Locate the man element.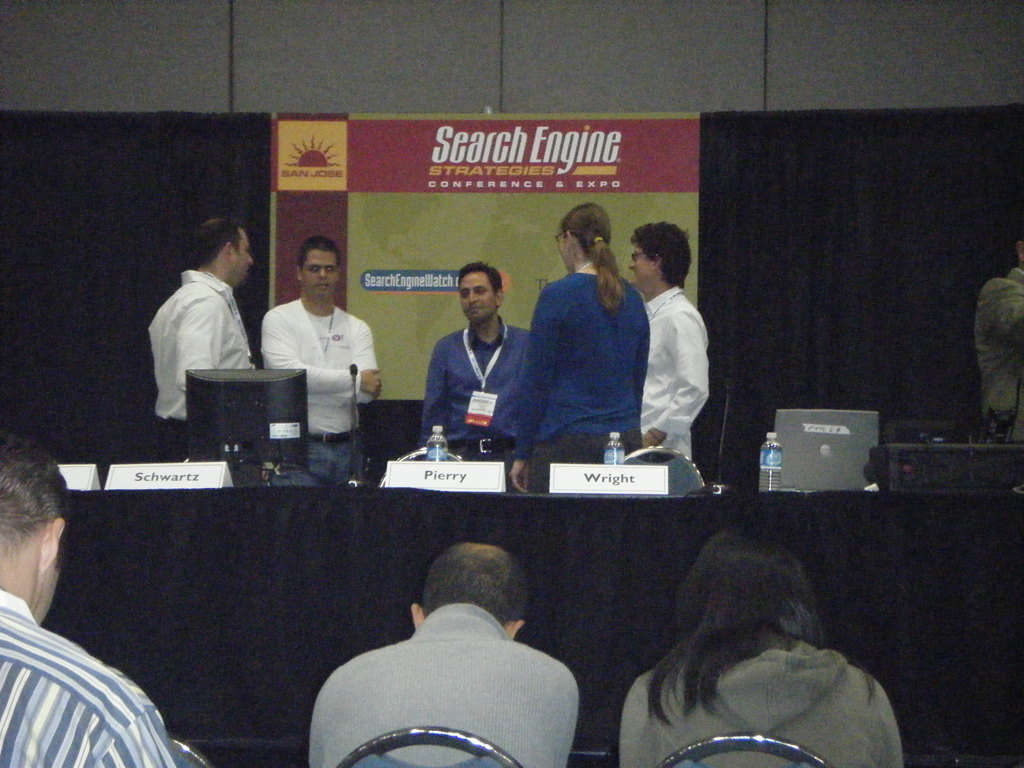
Element bbox: 419 263 530 490.
